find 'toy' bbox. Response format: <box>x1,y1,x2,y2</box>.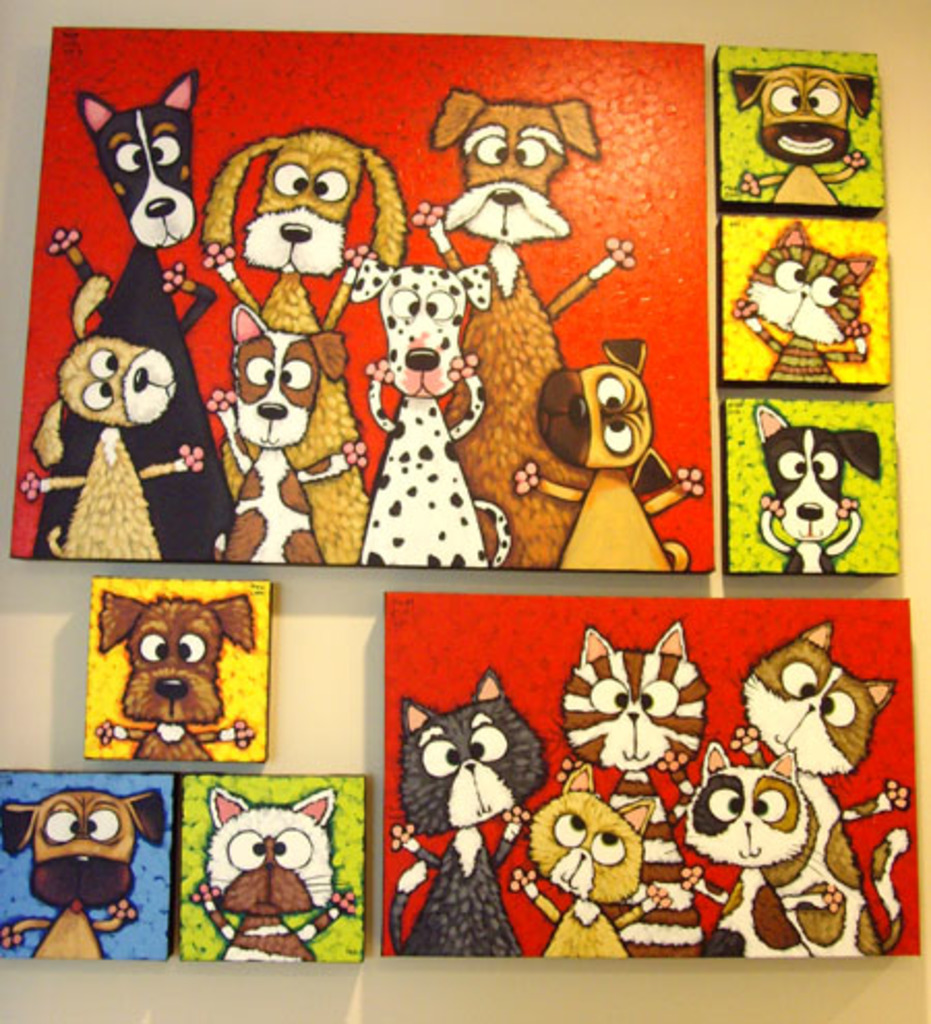
<box>730,219,875,387</box>.
